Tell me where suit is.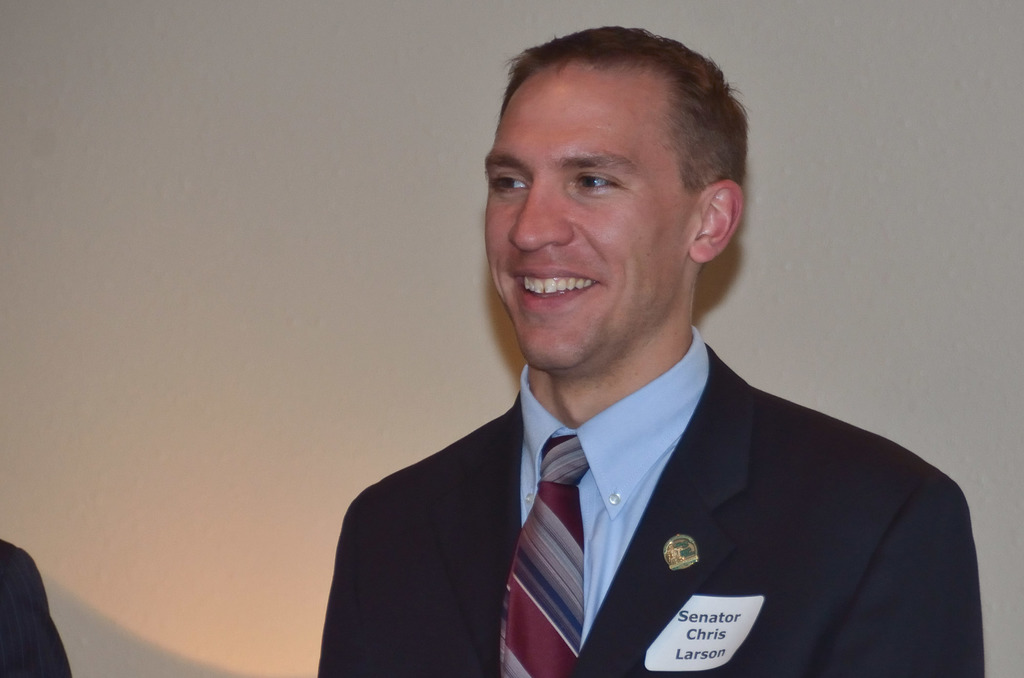
suit is at left=0, top=538, right=72, bottom=677.
